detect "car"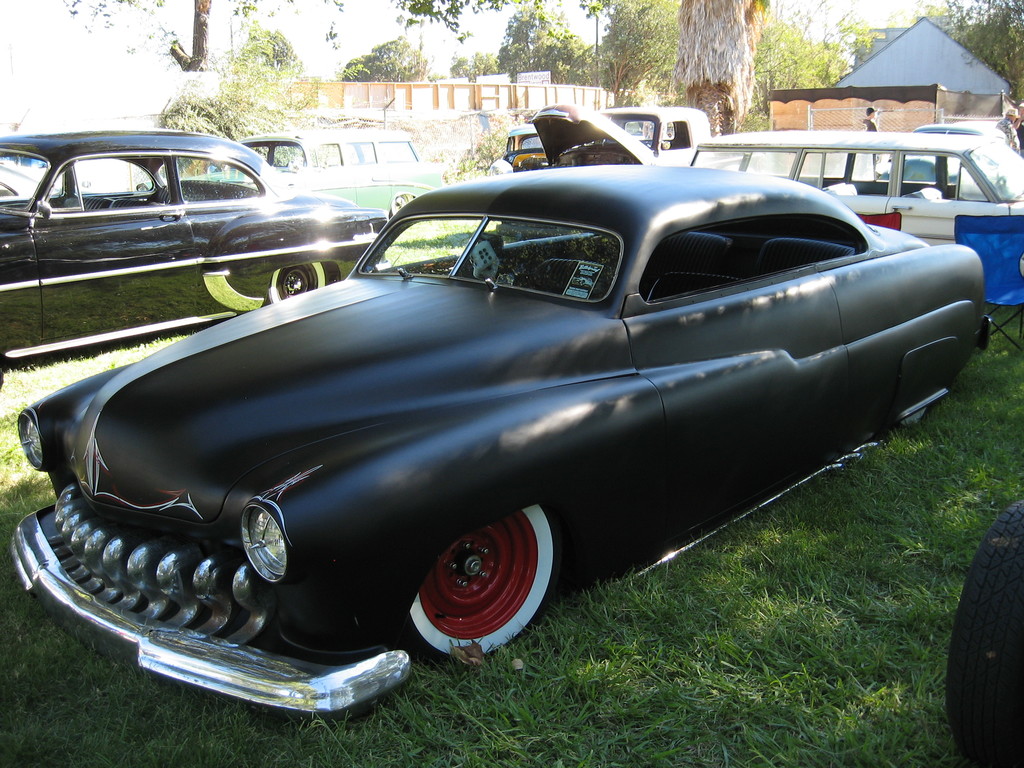
l=0, t=127, r=388, b=387
